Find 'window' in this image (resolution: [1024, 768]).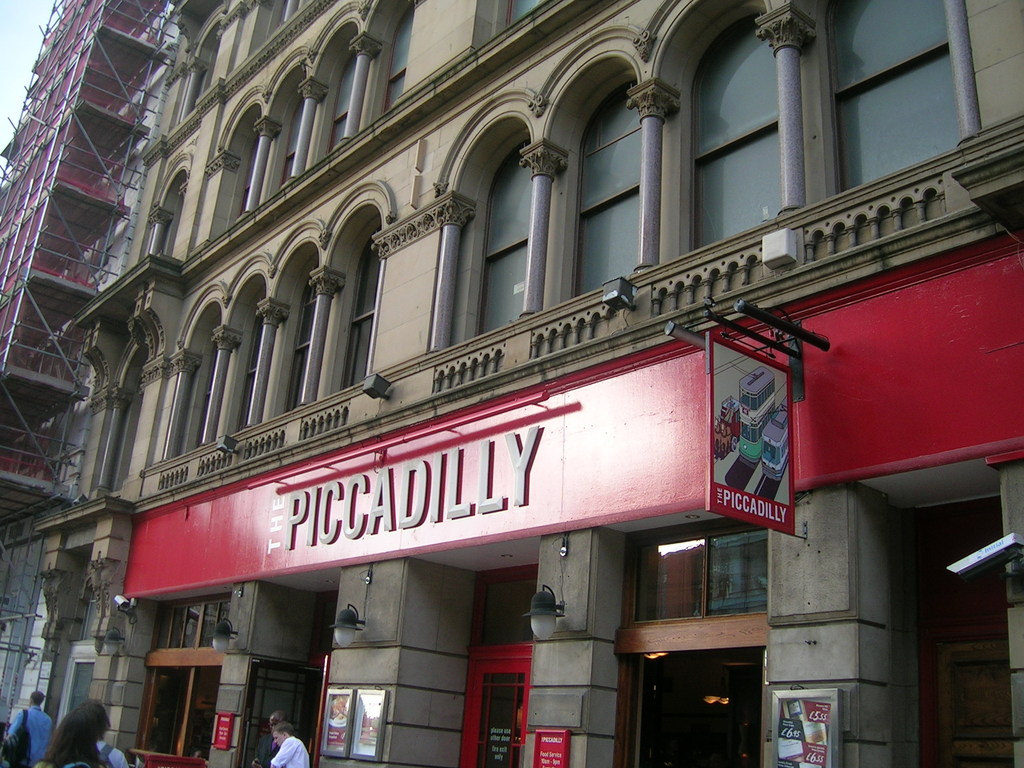
[629,534,708,621].
